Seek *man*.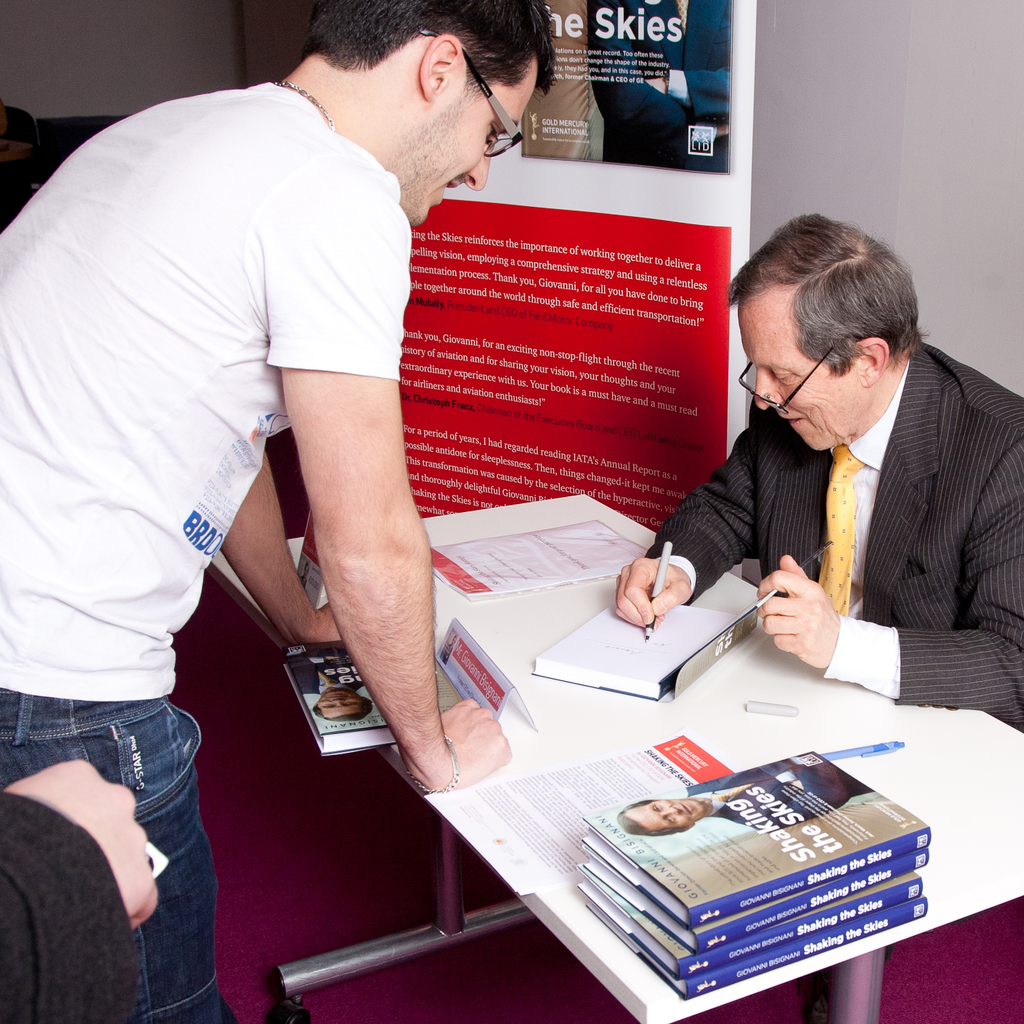
region(12, 0, 639, 929).
